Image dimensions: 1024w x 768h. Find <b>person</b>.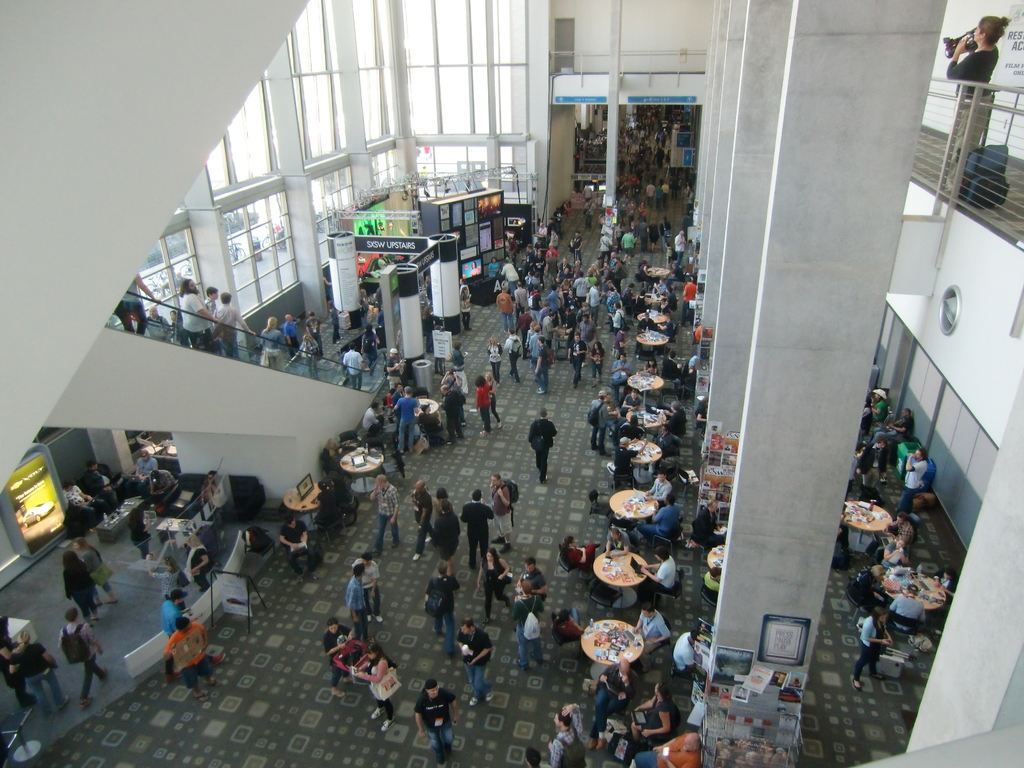
bbox(304, 308, 326, 355).
